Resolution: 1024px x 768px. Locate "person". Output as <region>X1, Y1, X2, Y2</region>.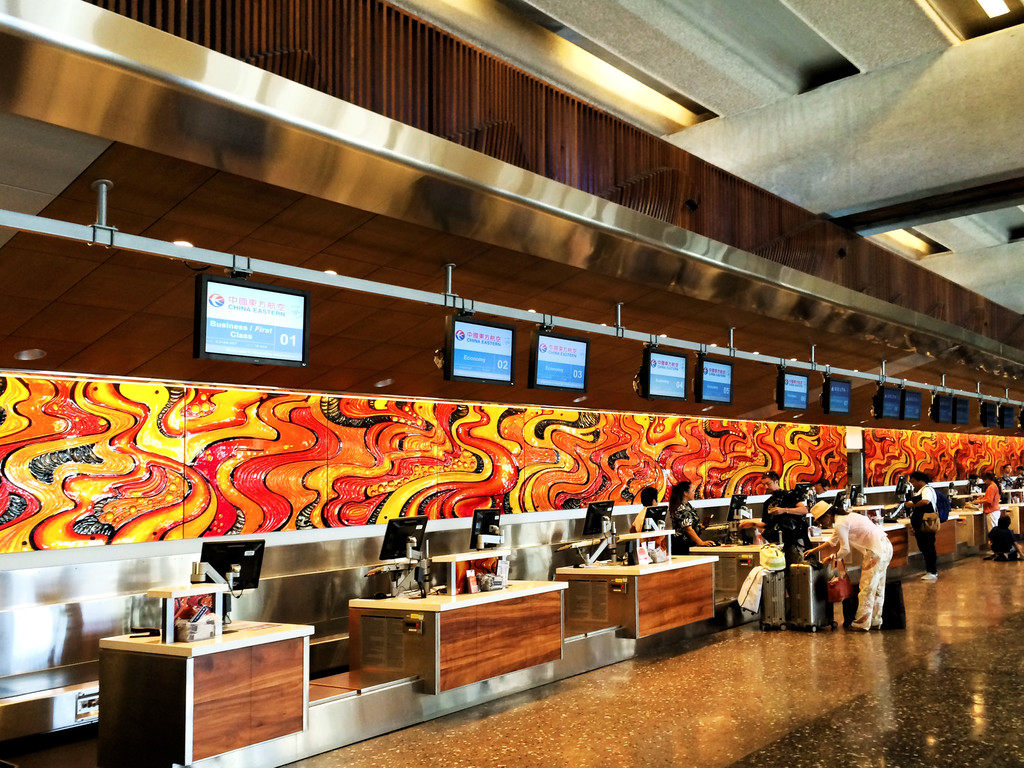
<region>824, 495, 901, 644</region>.
